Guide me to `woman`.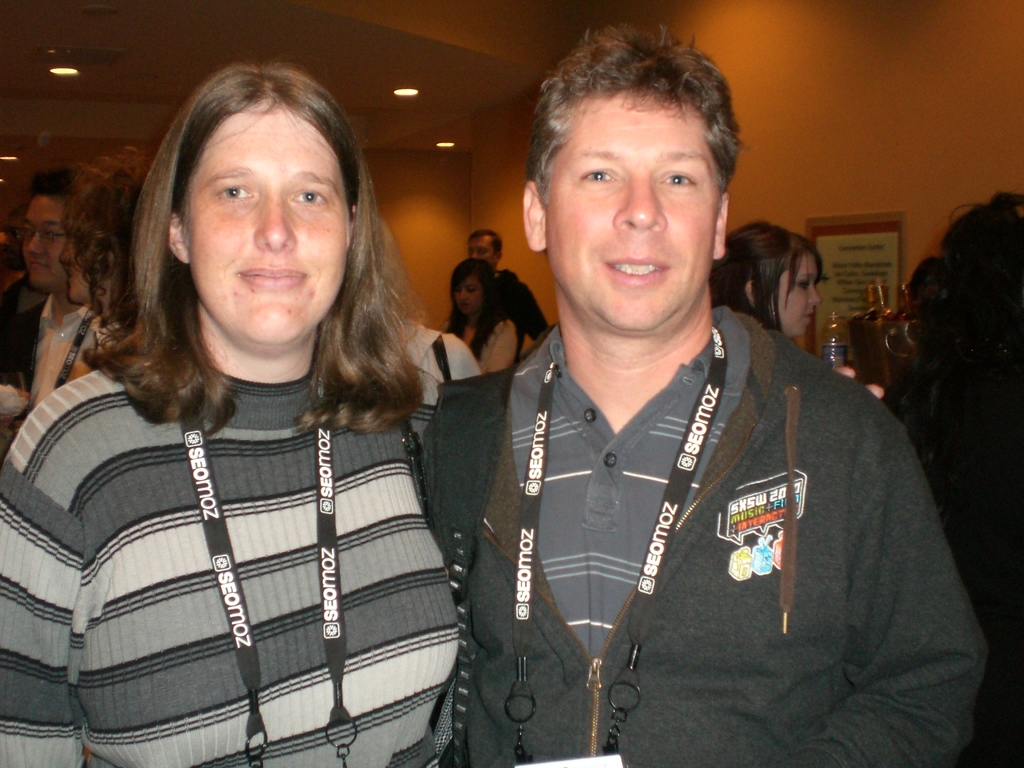
Guidance: <box>0,66,444,767</box>.
